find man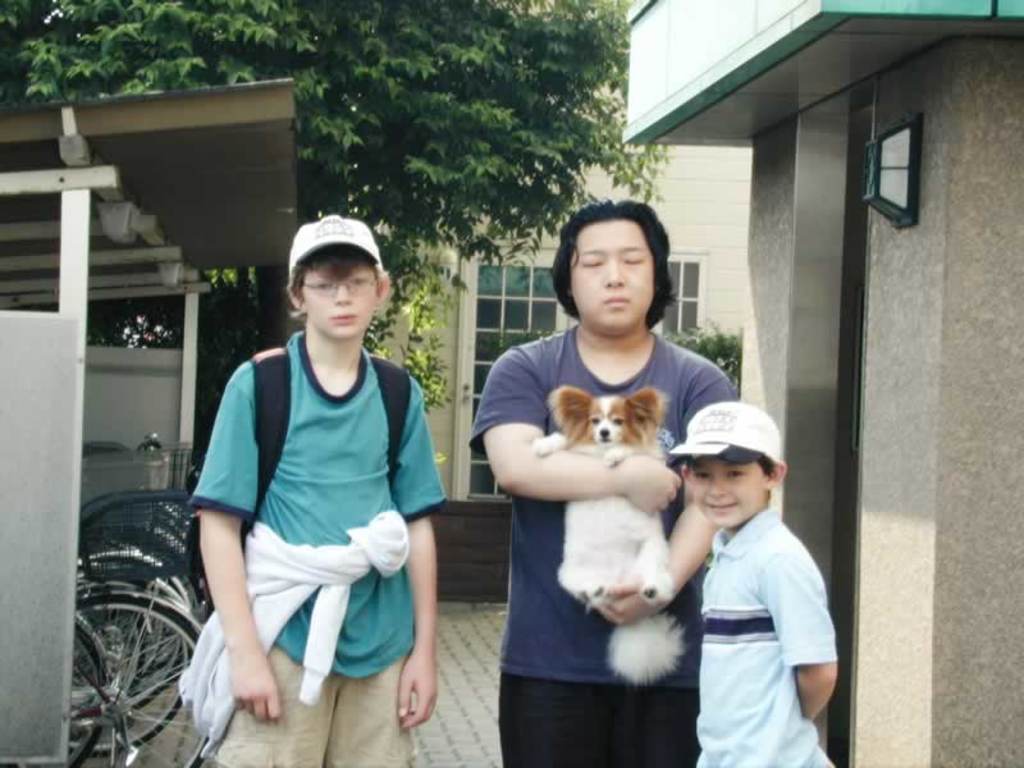
box=[454, 202, 731, 767]
